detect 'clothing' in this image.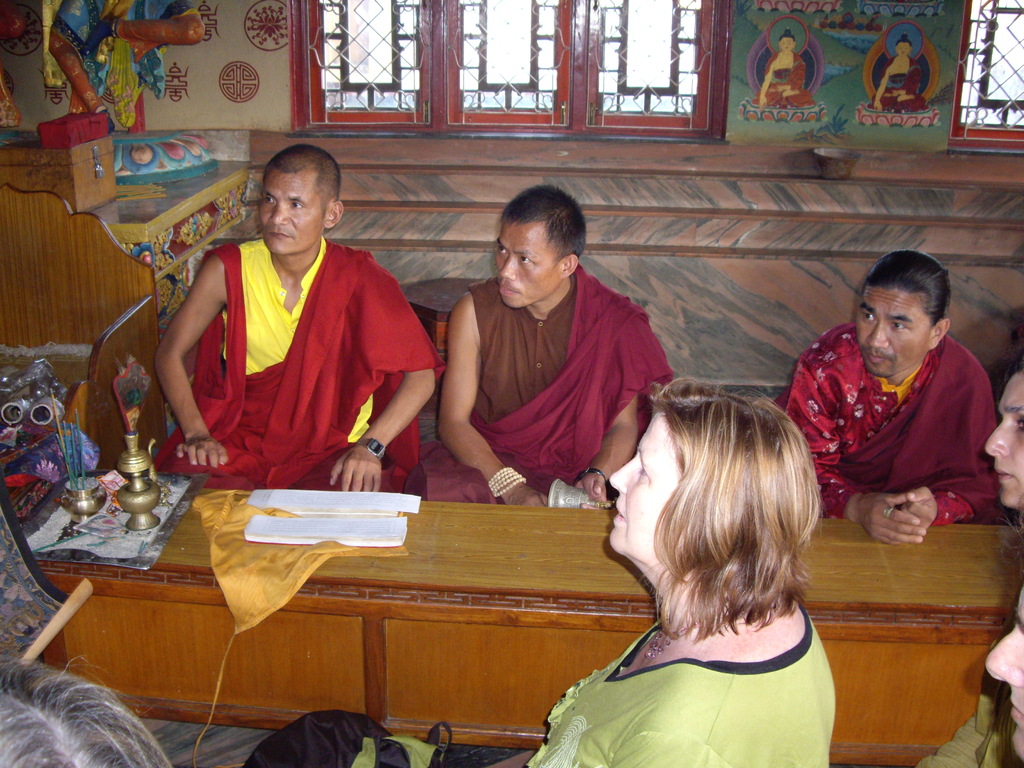
Detection: pyautogui.locateOnScreen(407, 266, 682, 487).
